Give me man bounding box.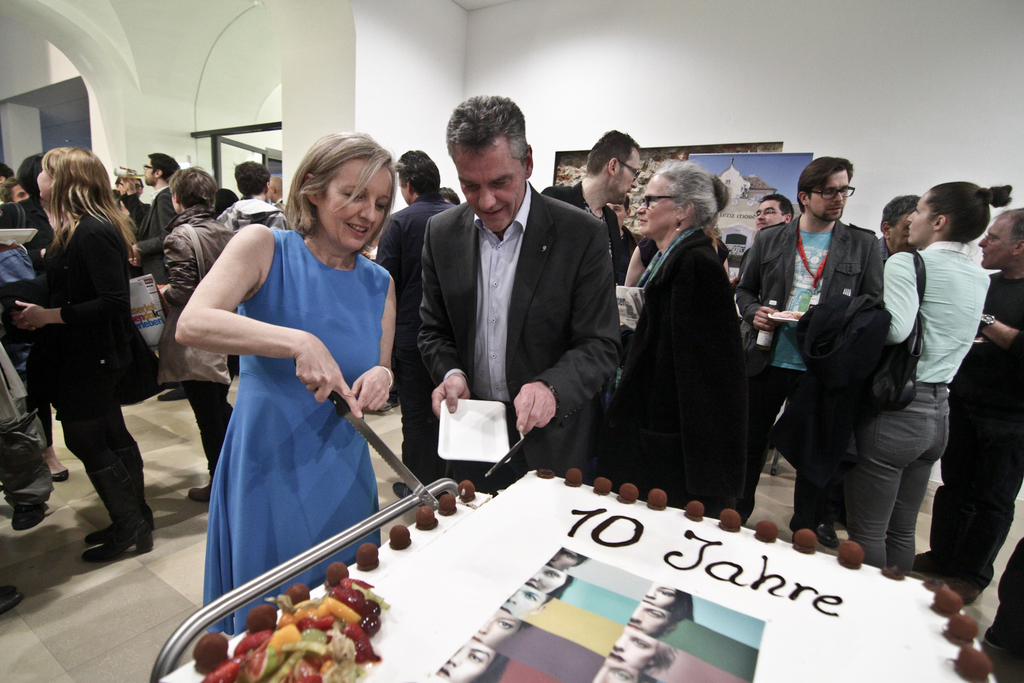
[x1=386, y1=112, x2=628, y2=498].
